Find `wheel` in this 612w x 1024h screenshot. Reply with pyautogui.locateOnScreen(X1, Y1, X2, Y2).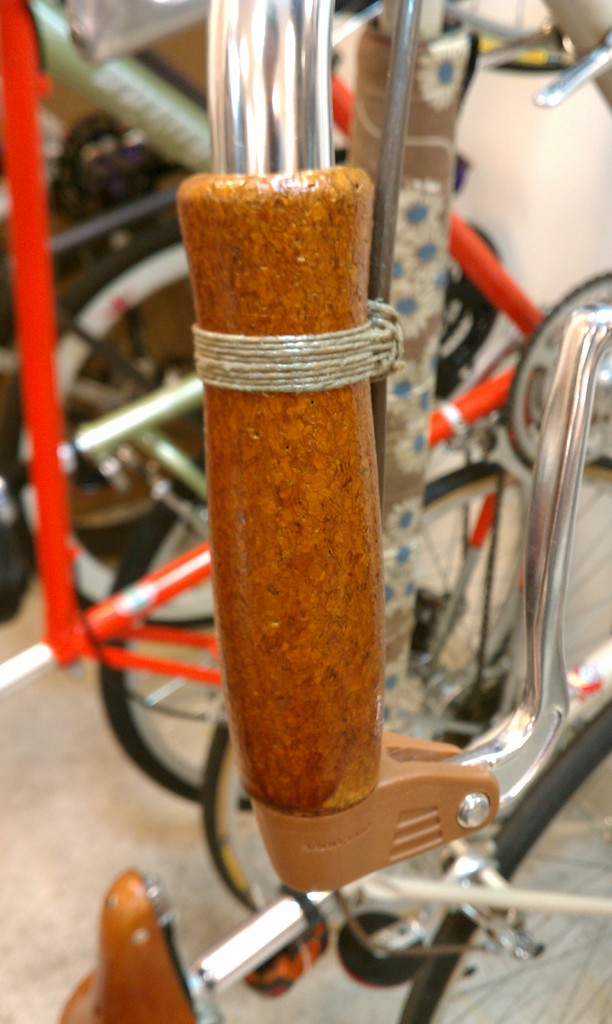
pyautogui.locateOnScreen(93, 460, 533, 820).
